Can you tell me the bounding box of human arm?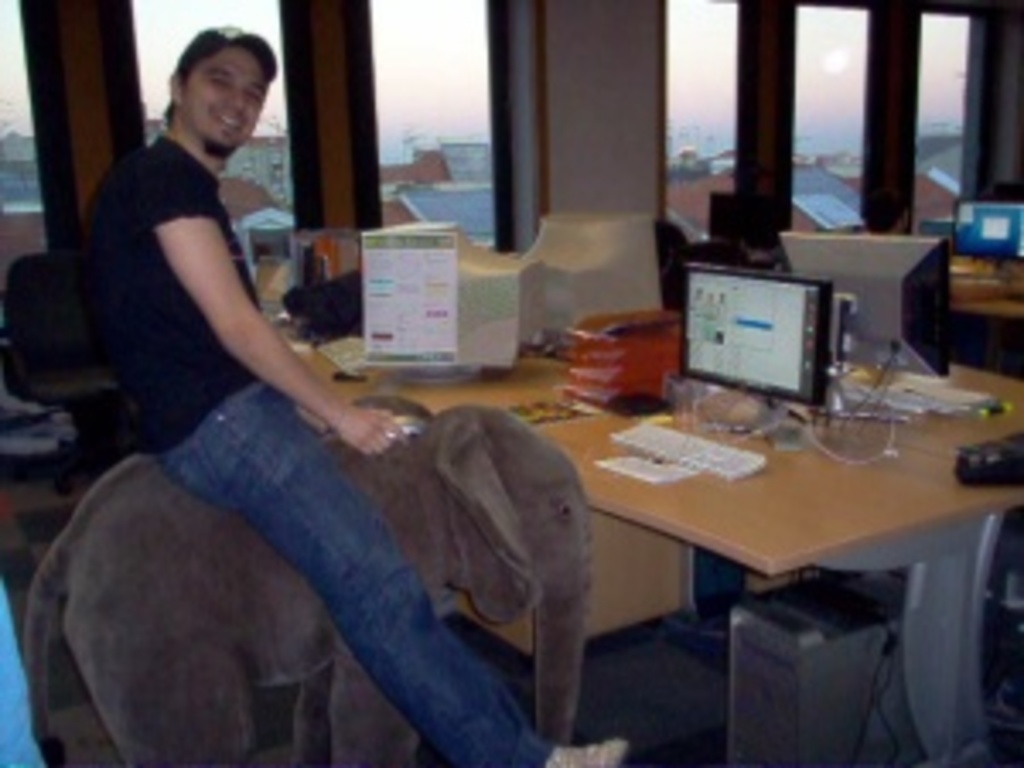
rect(123, 167, 290, 403).
